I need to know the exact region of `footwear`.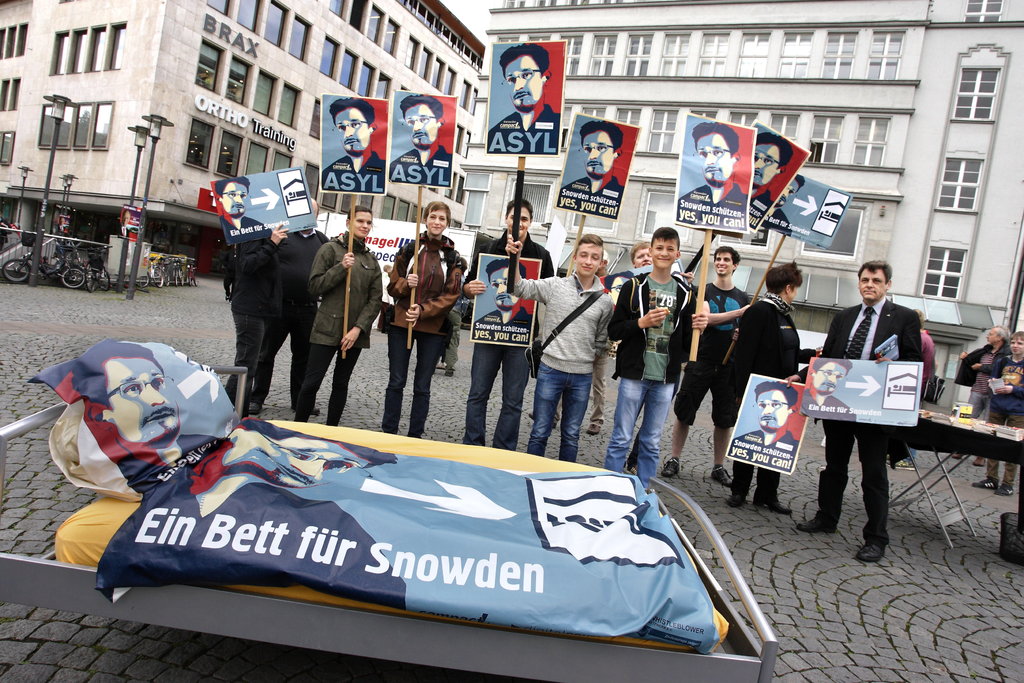
Region: crop(753, 494, 793, 513).
